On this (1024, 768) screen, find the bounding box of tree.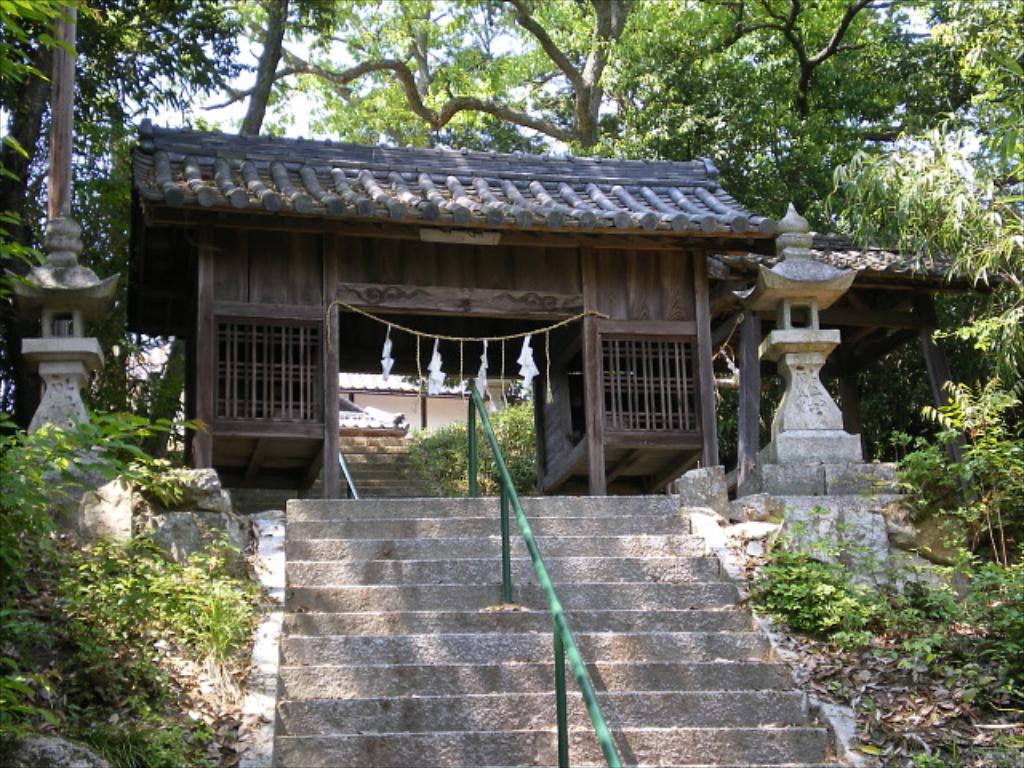
Bounding box: 0/0/245/445.
